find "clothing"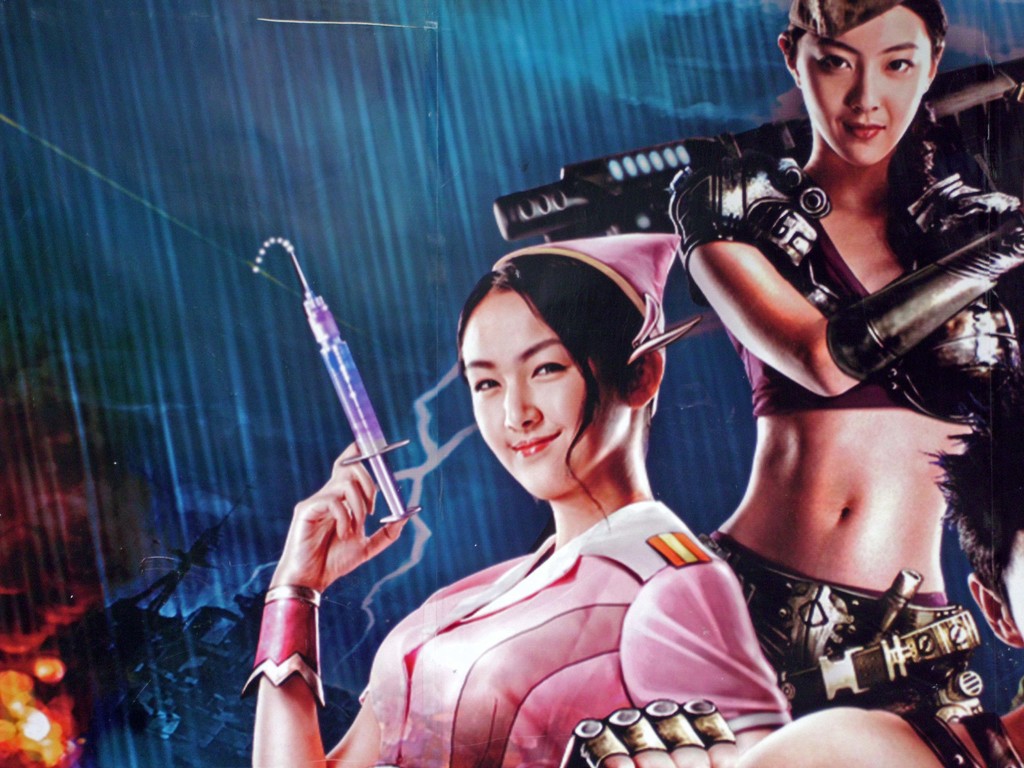
left=668, top=152, right=1023, bottom=720
